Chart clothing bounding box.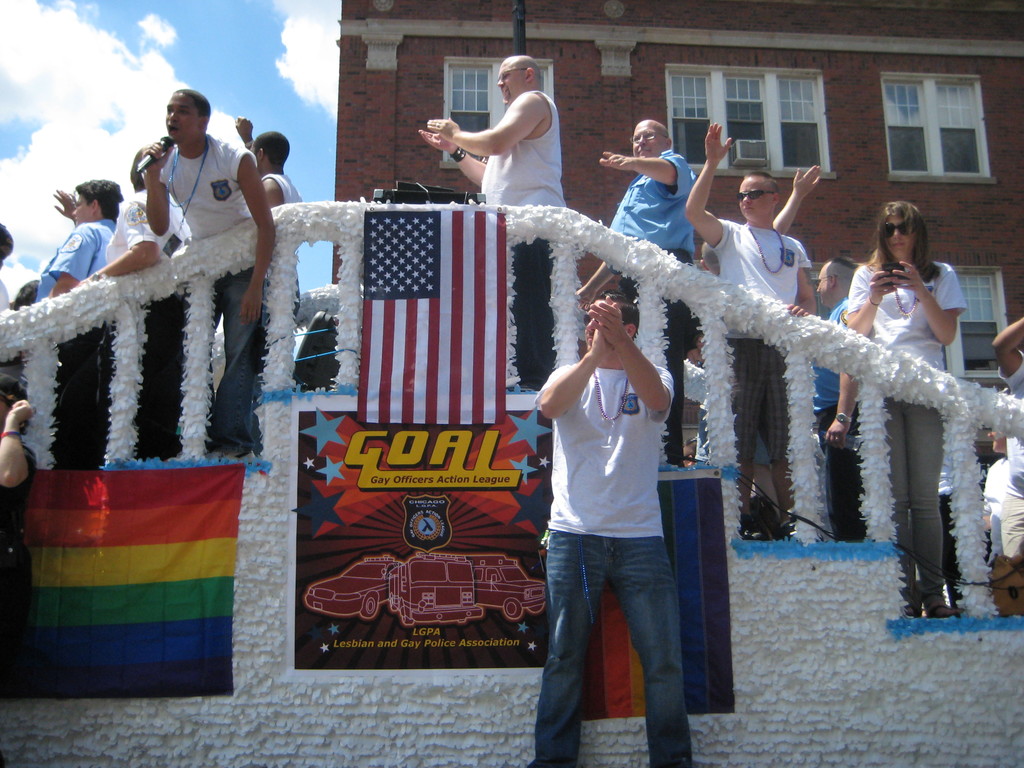
Charted: x1=104 y1=188 x2=188 y2=455.
